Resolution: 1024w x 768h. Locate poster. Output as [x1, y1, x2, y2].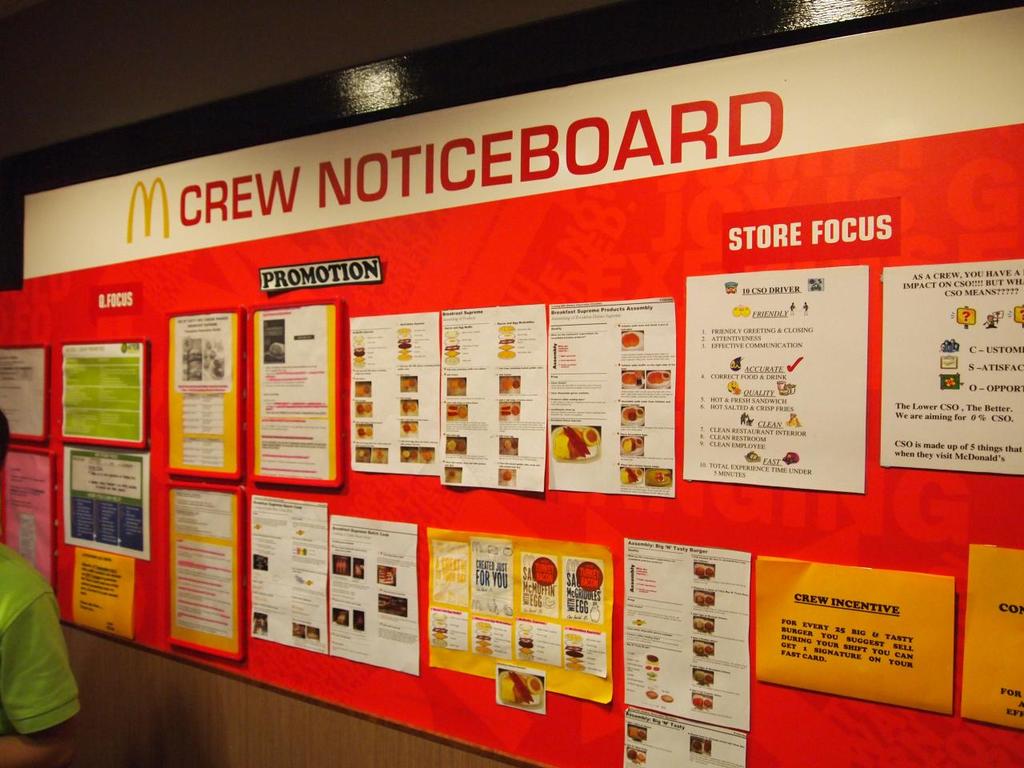
[878, 266, 1018, 474].
